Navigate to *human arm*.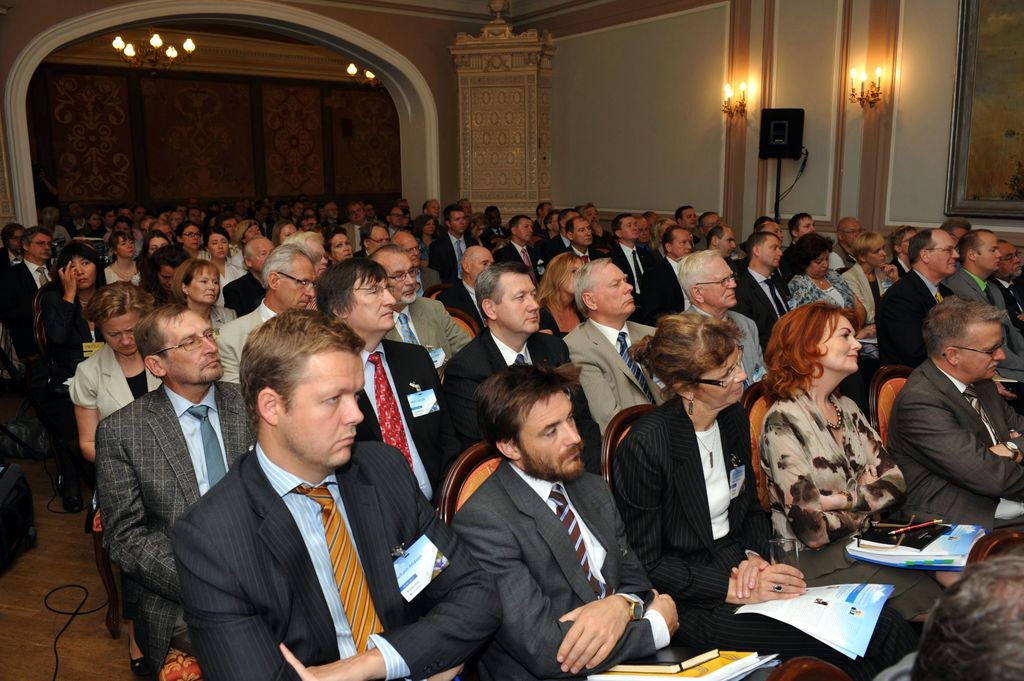
Navigation target: bbox(277, 439, 500, 680).
